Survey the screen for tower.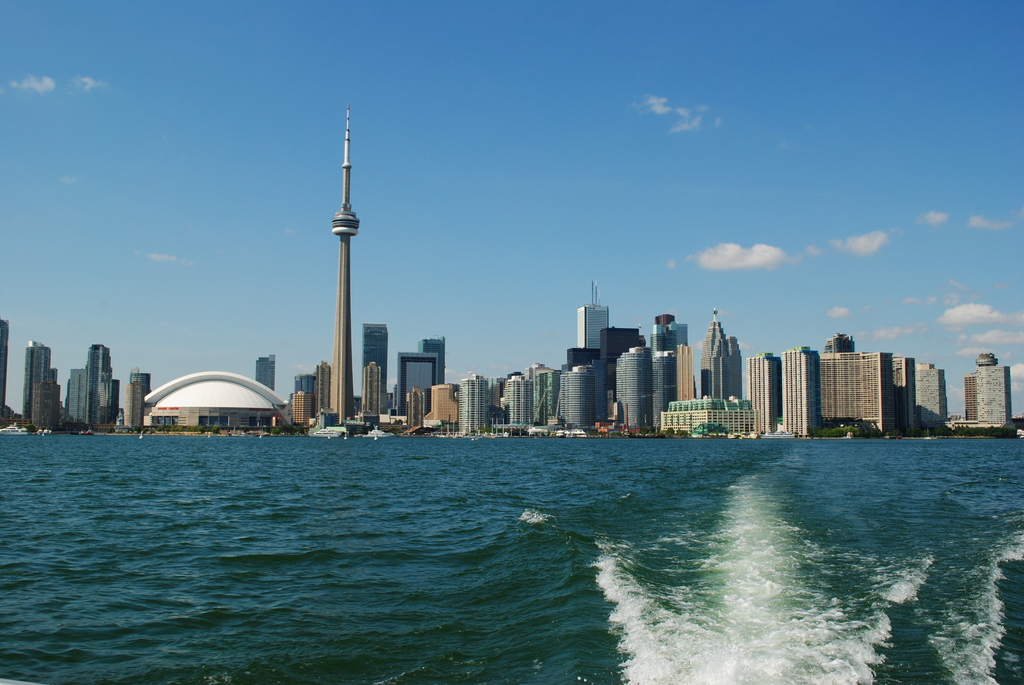
Survey found: select_region(123, 372, 153, 436).
